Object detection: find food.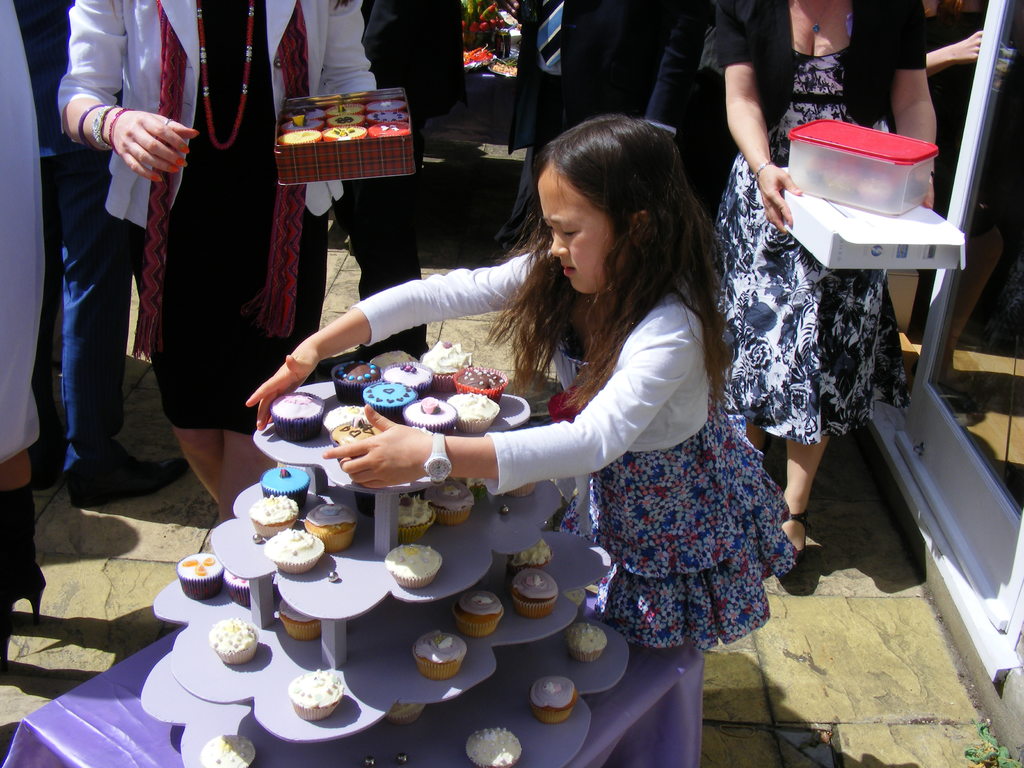
x1=271 y1=392 x2=324 y2=424.
